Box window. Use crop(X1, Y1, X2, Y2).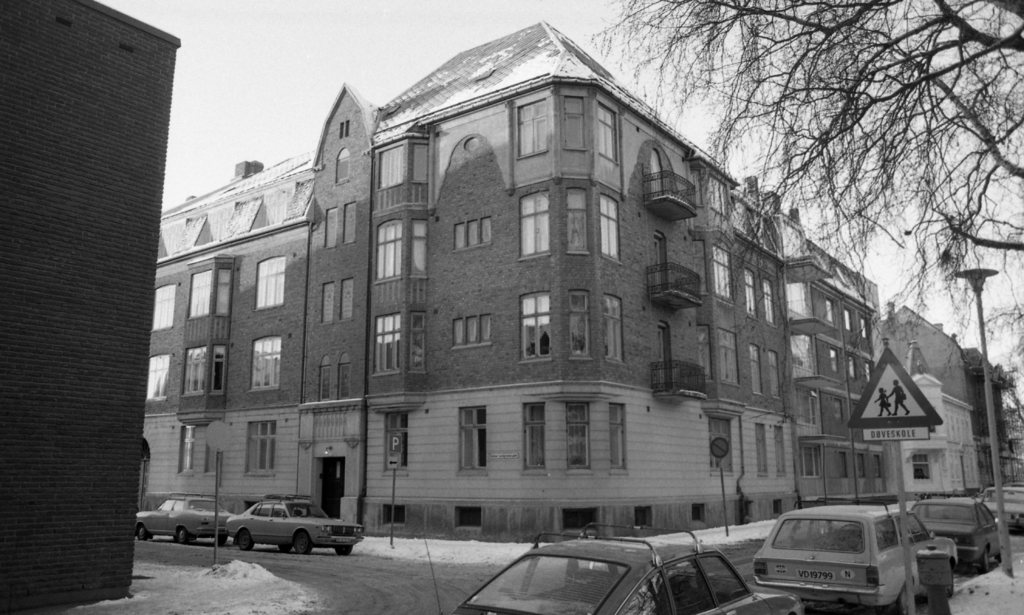
crop(554, 179, 589, 251).
